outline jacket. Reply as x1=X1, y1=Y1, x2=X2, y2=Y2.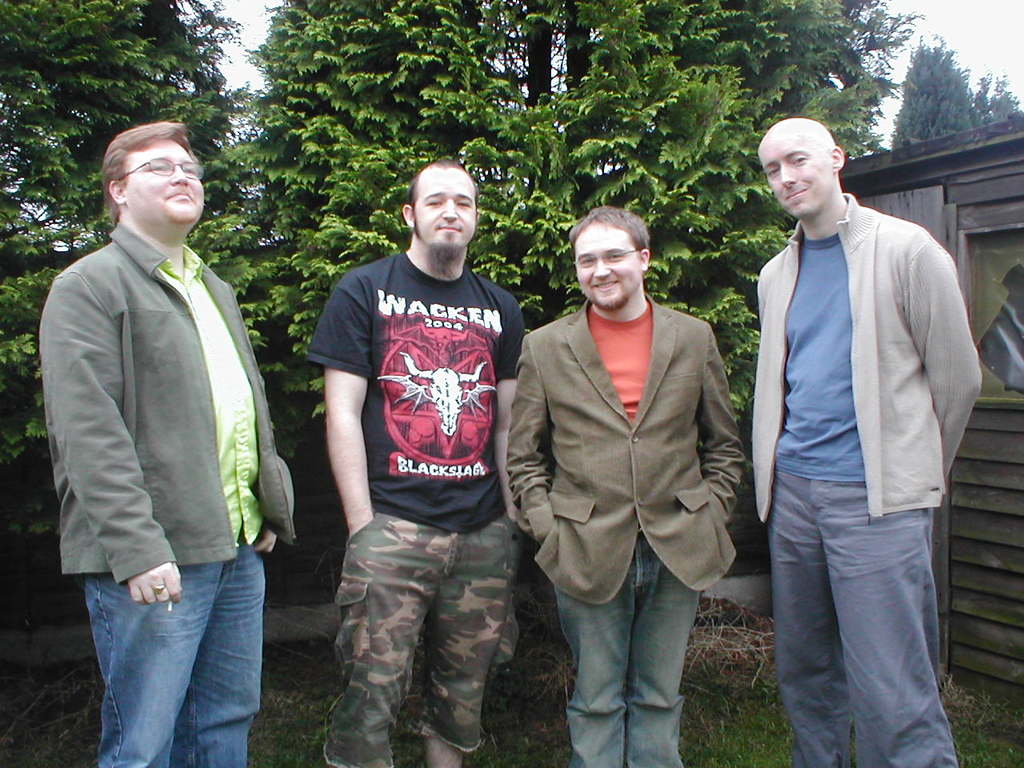
x1=45, y1=151, x2=281, y2=647.
